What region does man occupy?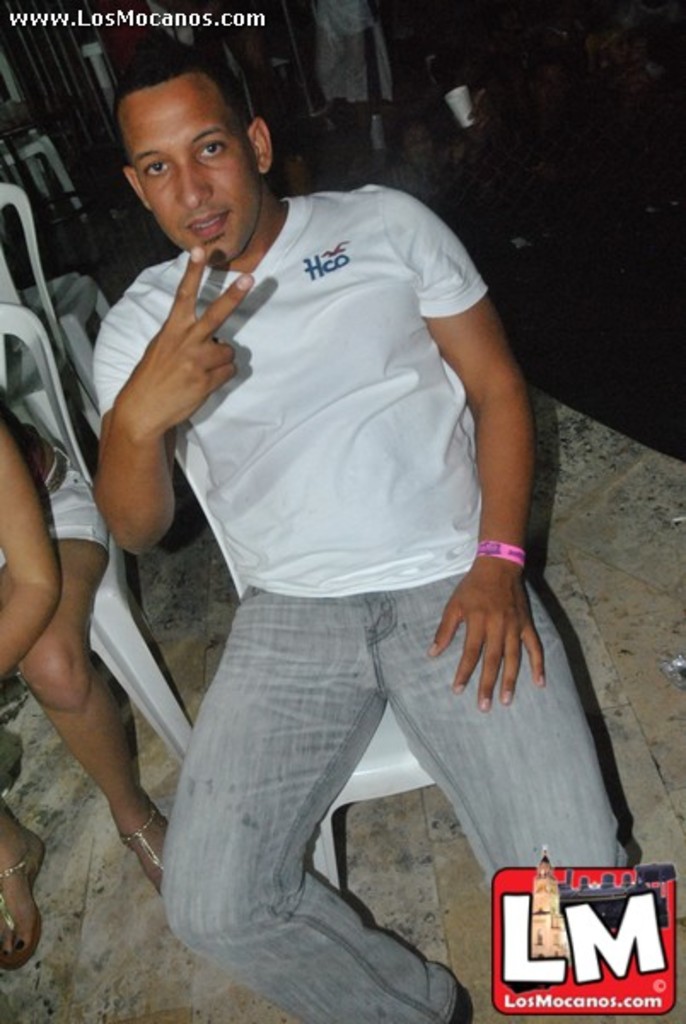
{"left": 78, "top": 31, "right": 648, "bottom": 1022}.
